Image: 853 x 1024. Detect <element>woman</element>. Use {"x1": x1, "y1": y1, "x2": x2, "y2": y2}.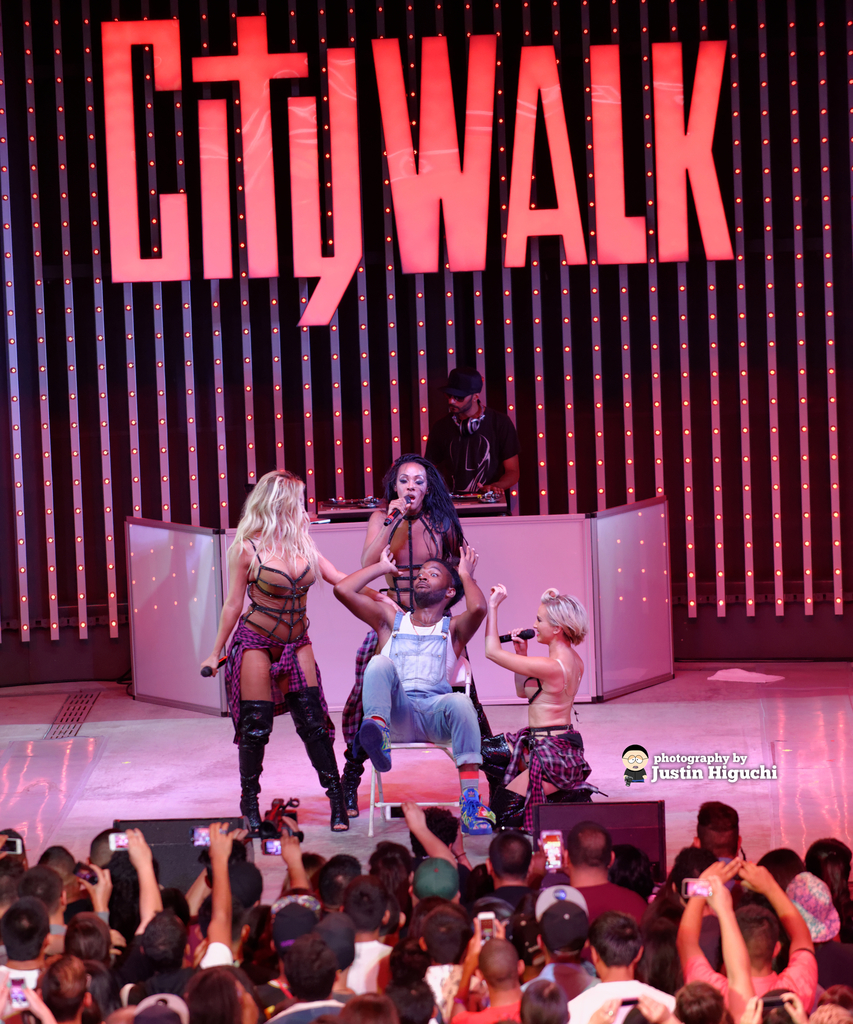
{"x1": 342, "y1": 456, "x2": 497, "y2": 815}.
